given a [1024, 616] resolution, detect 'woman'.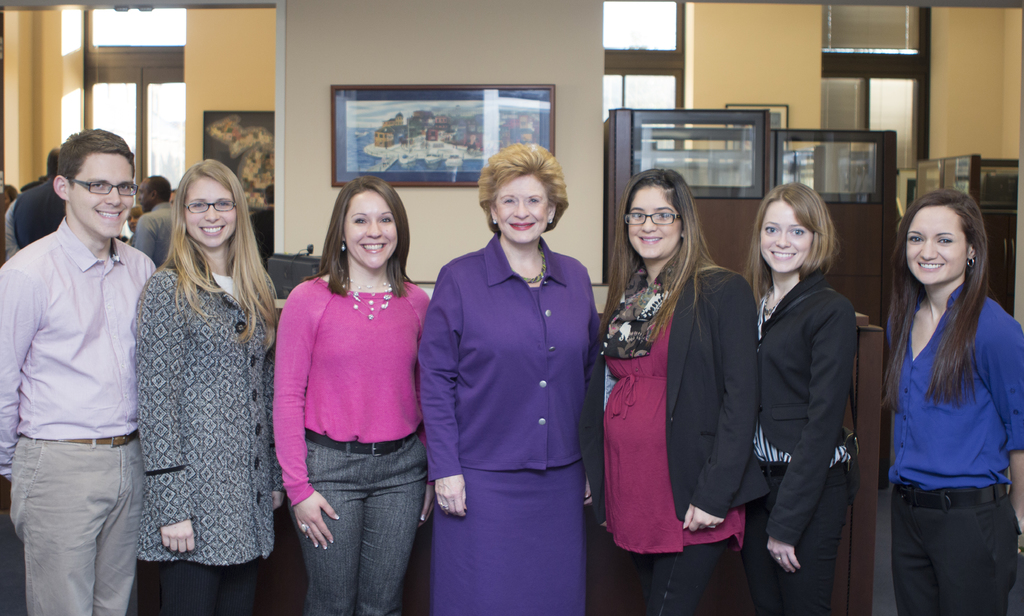
pyautogui.locateOnScreen(881, 178, 1023, 615).
